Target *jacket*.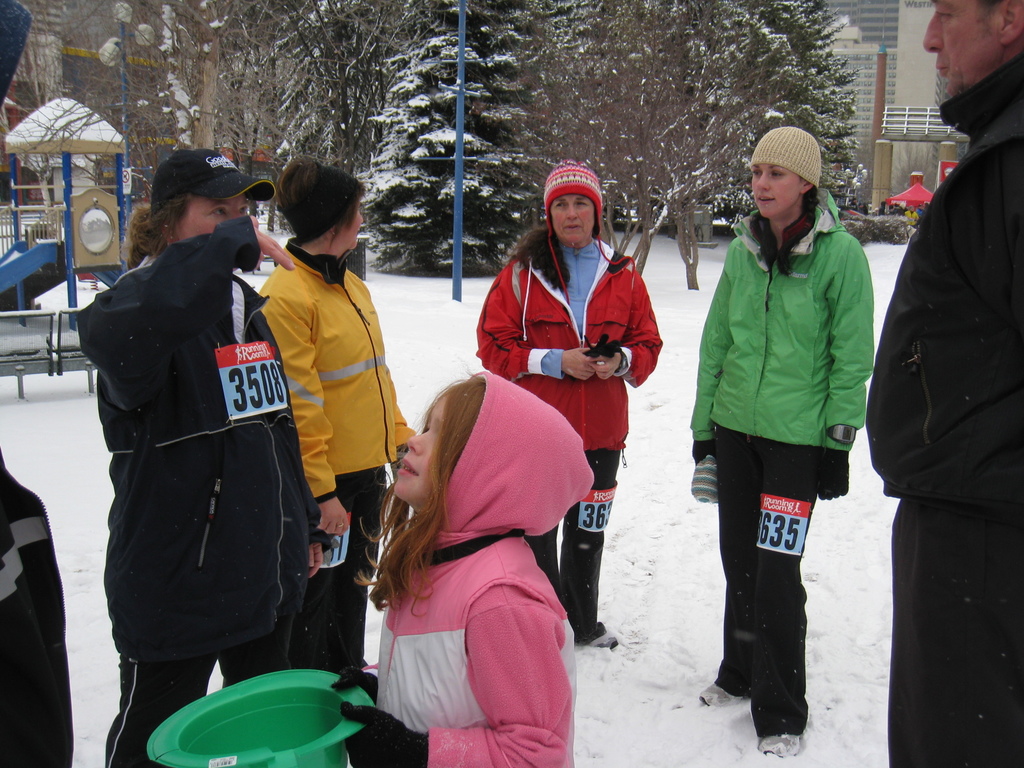
Target region: 862:53:1023:515.
